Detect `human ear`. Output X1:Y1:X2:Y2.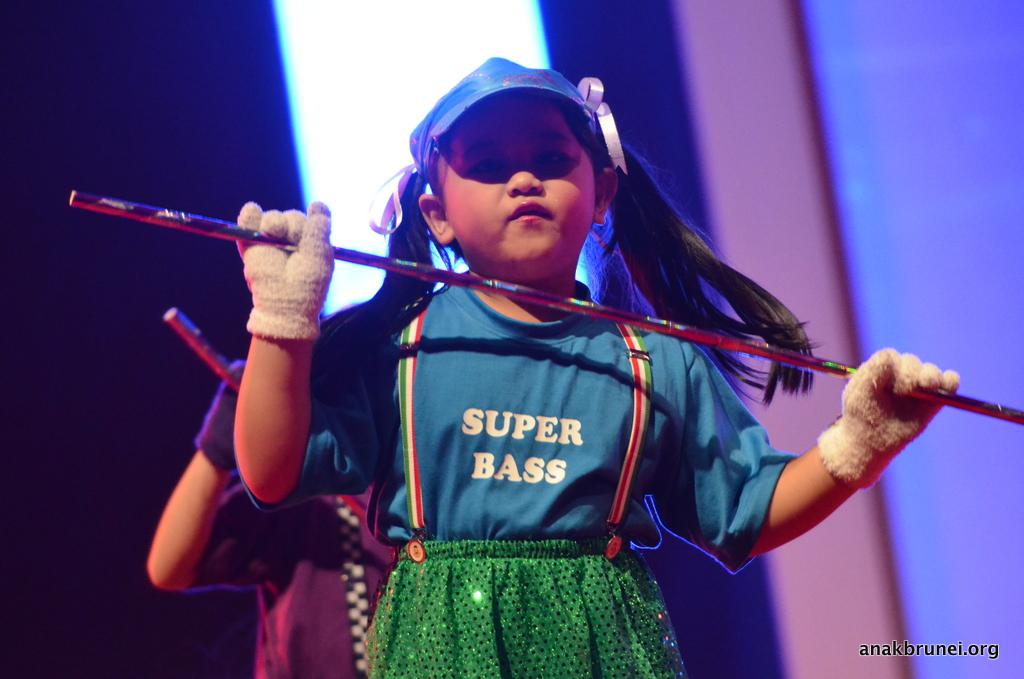
414:193:454:246.
